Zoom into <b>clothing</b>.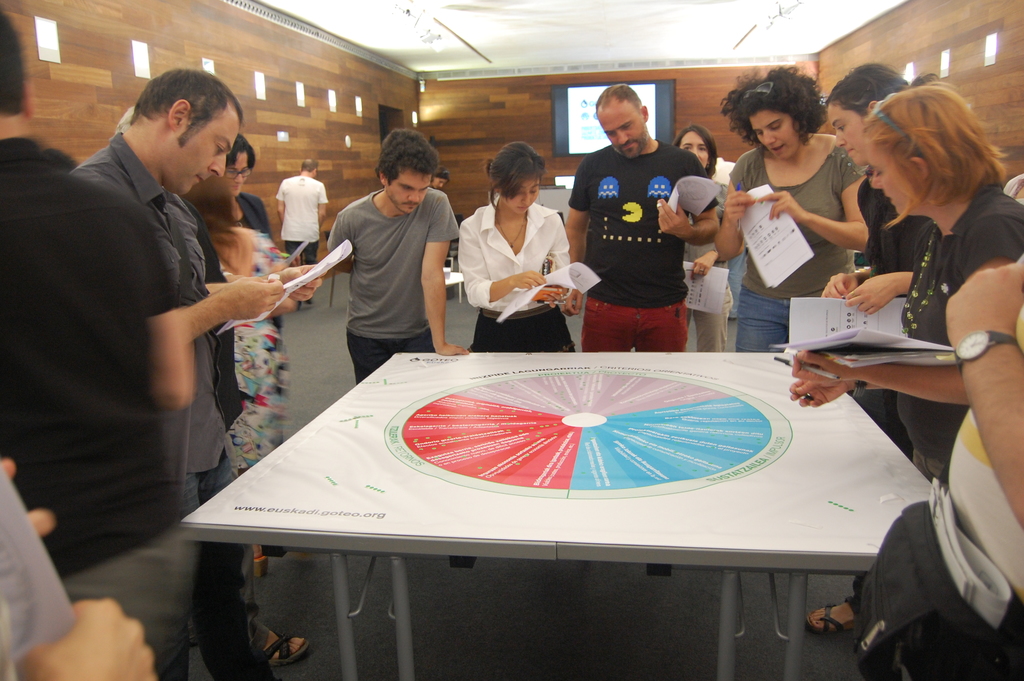
Zoom target: Rect(894, 175, 1023, 473).
